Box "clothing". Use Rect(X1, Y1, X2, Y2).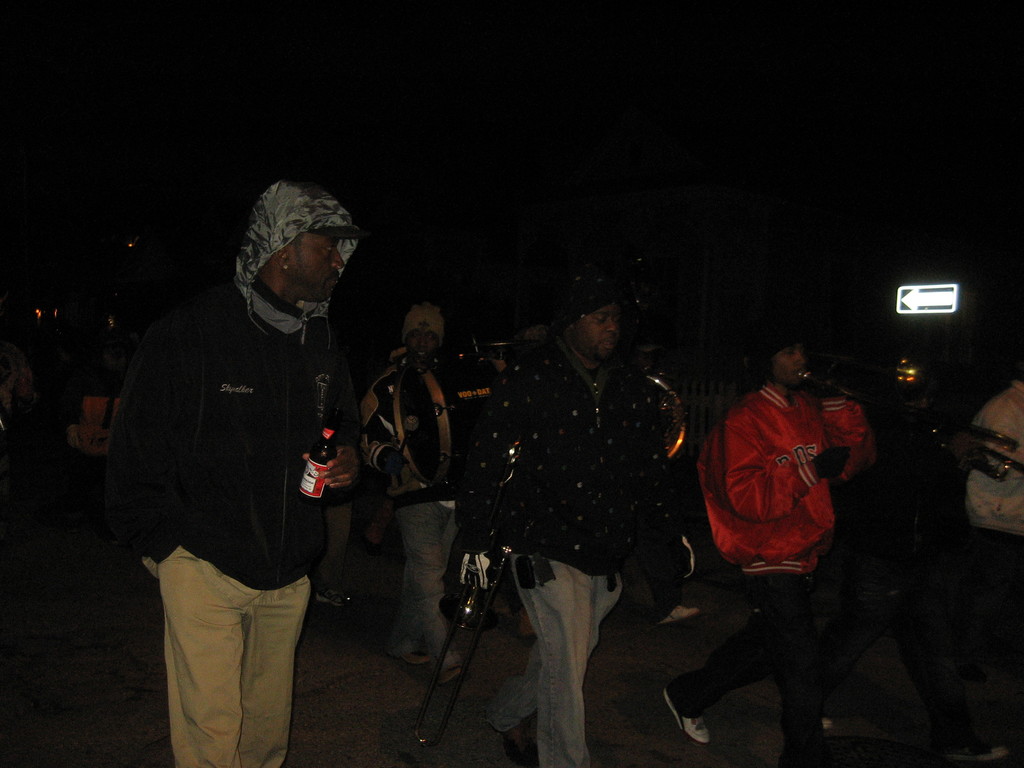
Rect(707, 345, 875, 648).
